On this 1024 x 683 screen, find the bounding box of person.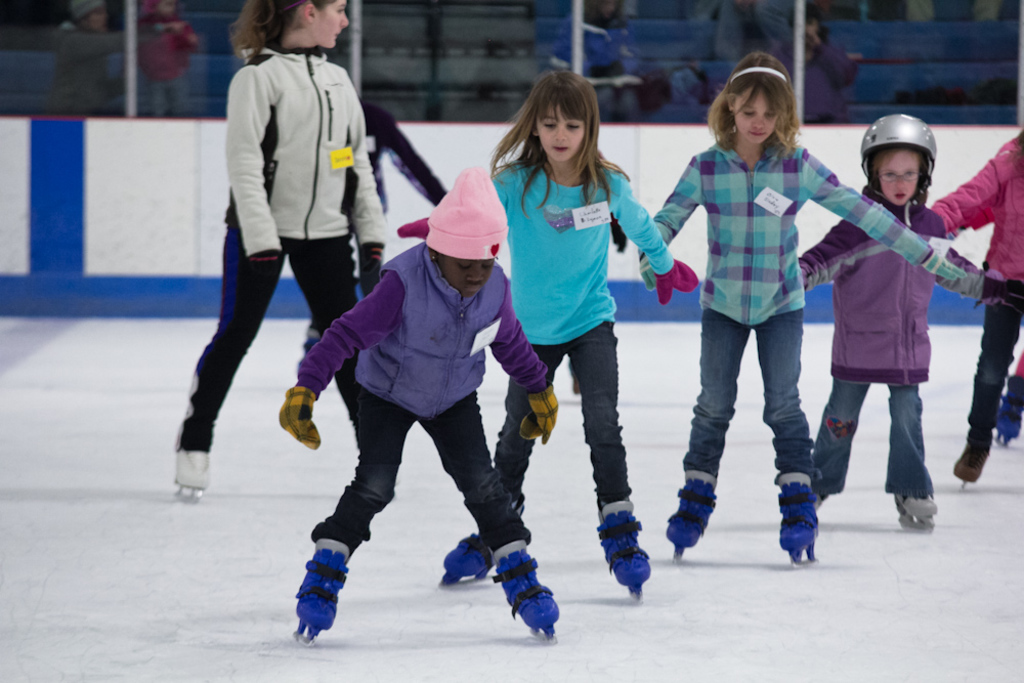
Bounding box: 294,139,552,651.
